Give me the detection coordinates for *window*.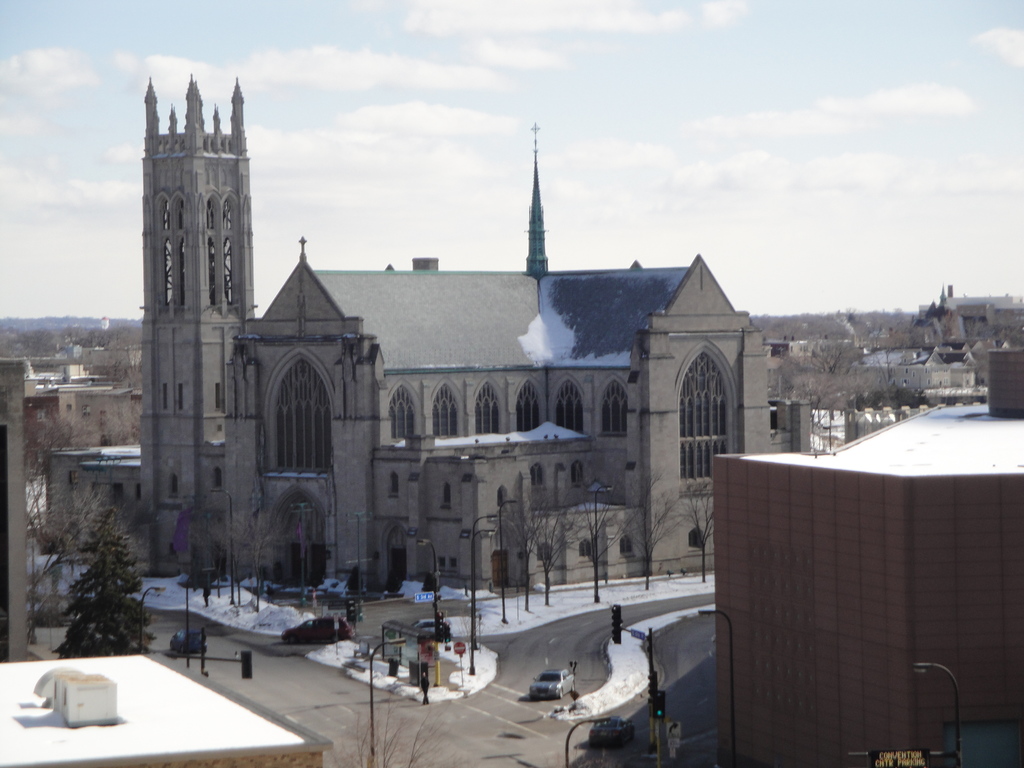
pyautogui.locateOnScreen(530, 538, 556, 563).
